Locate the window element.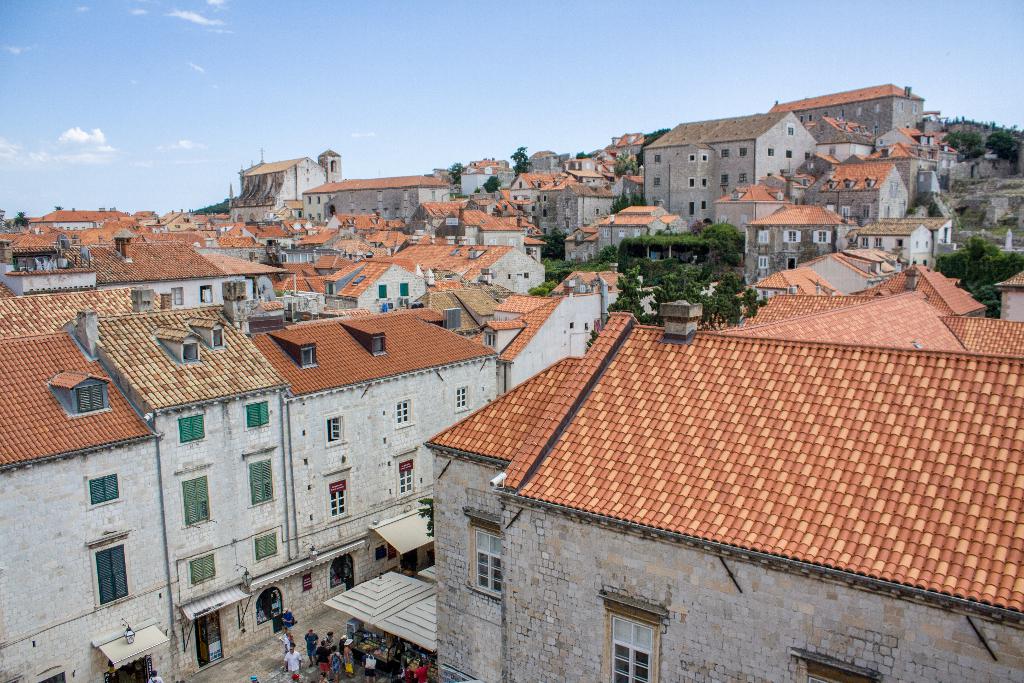
Element bbox: box=[758, 230, 771, 241].
